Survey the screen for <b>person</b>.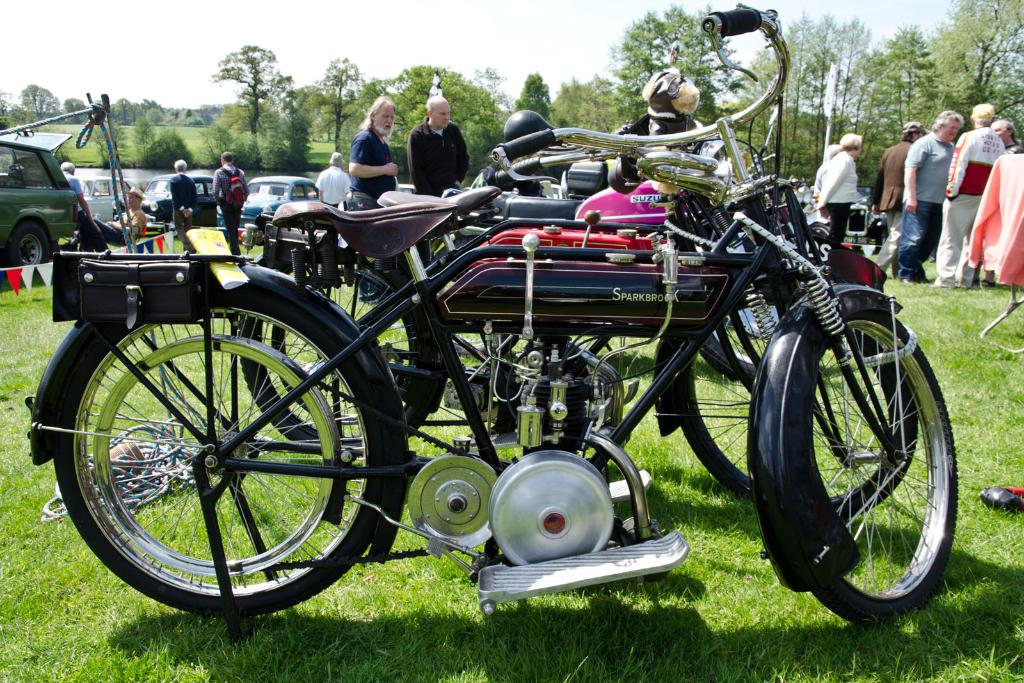
Survey found: [x1=316, y1=150, x2=351, y2=207].
